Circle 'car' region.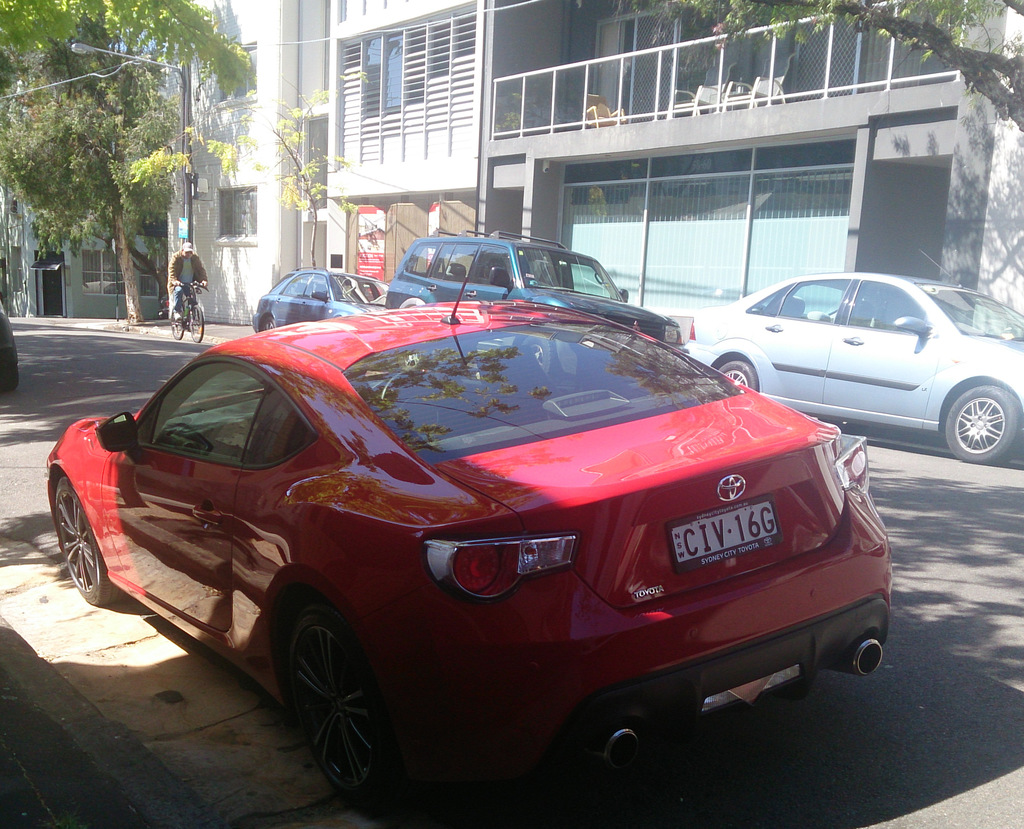
Region: [687, 272, 1023, 469].
